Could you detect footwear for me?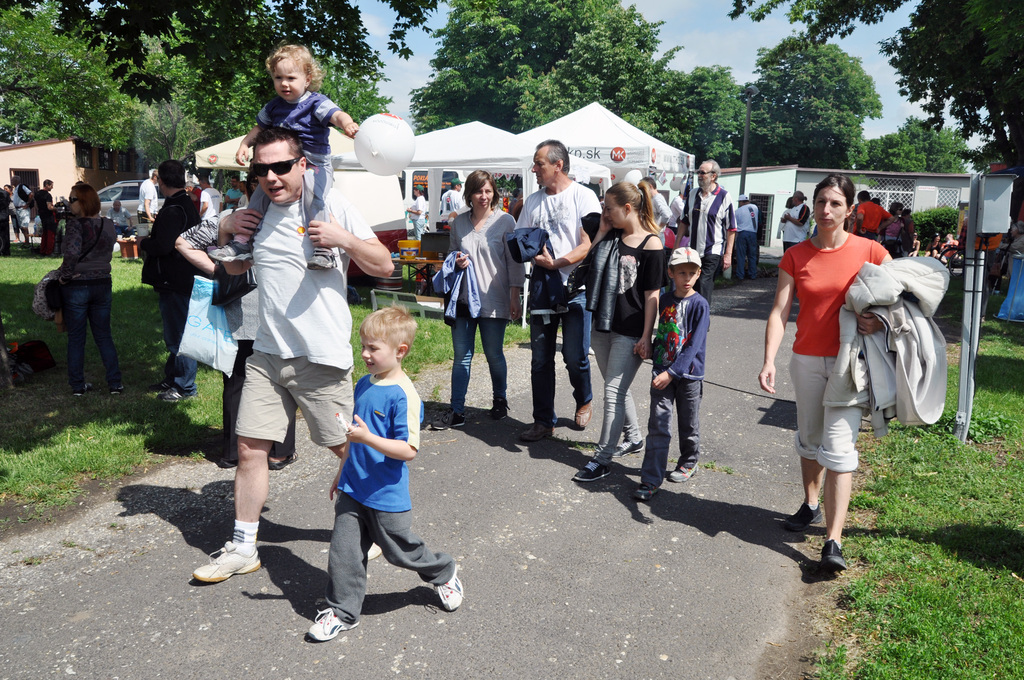
Detection result: l=634, t=481, r=657, b=501.
